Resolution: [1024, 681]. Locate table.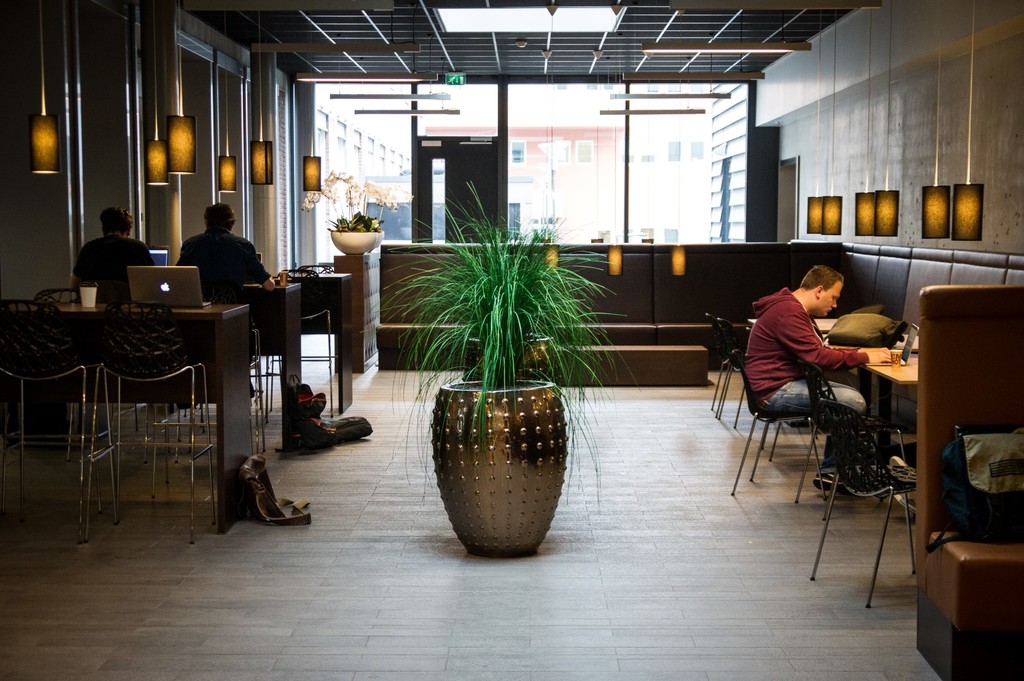
243/280/305/458.
